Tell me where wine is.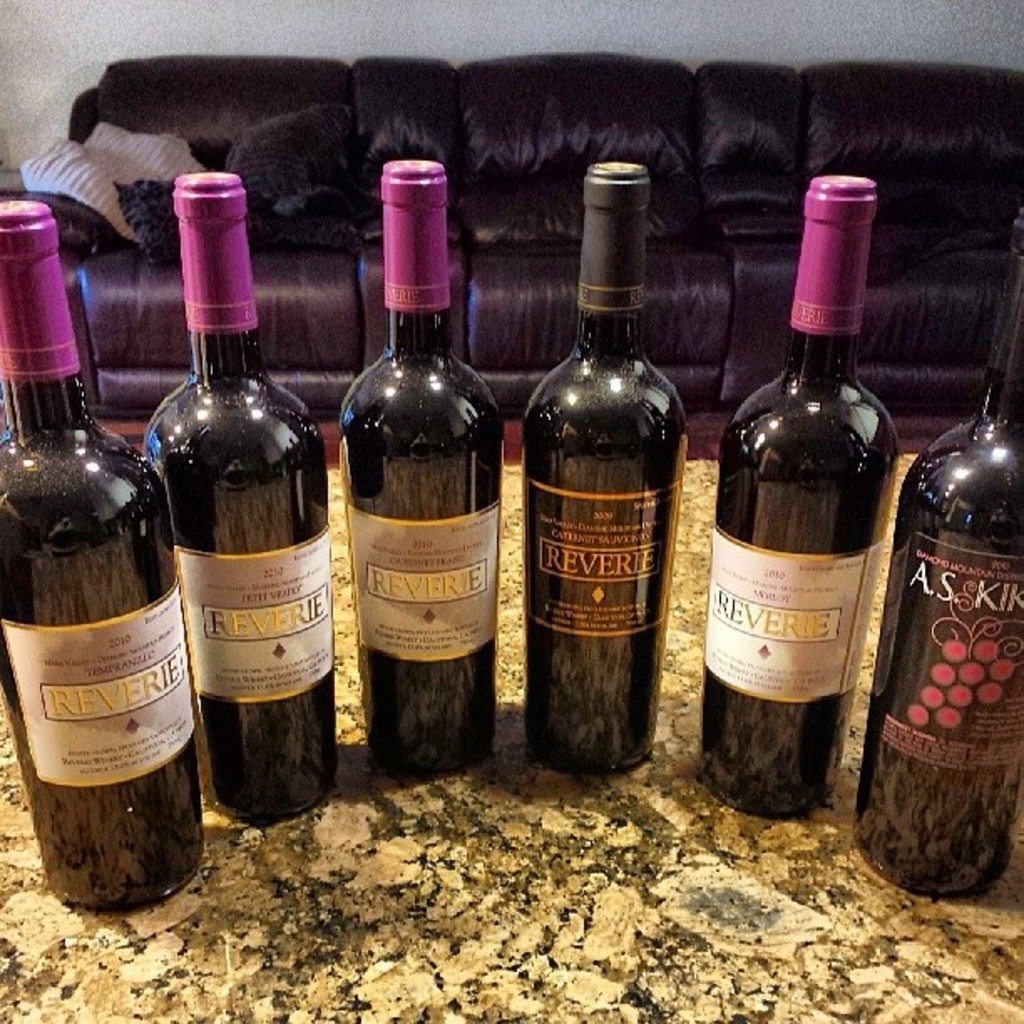
wine is at rect(868, 218, 1022, 893).
